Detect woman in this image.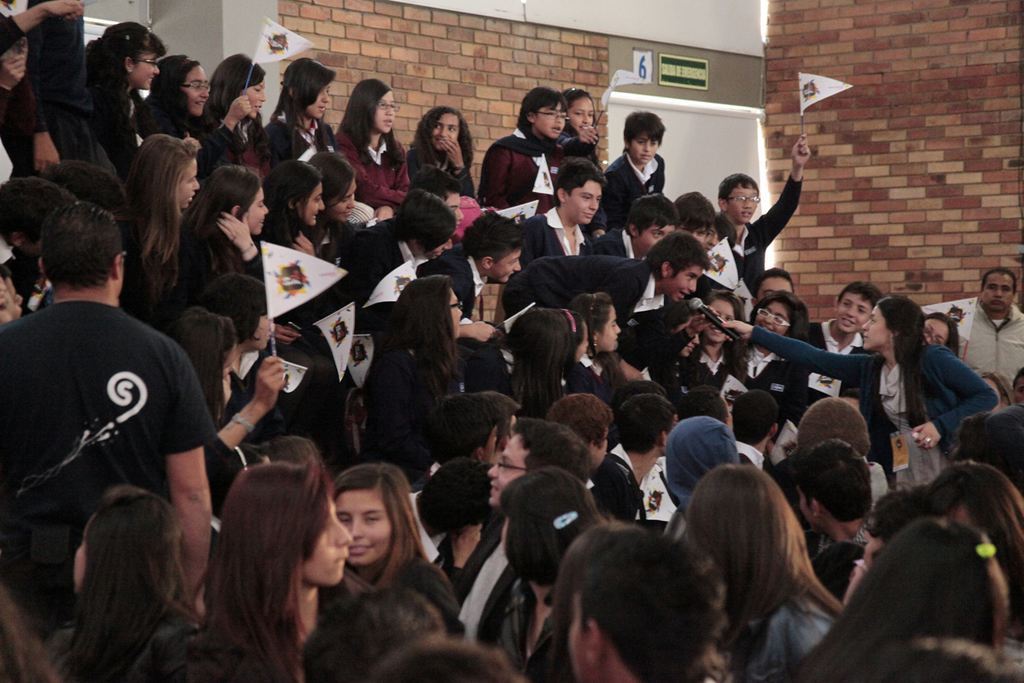
Detection: (679, 468, 847, 682).
